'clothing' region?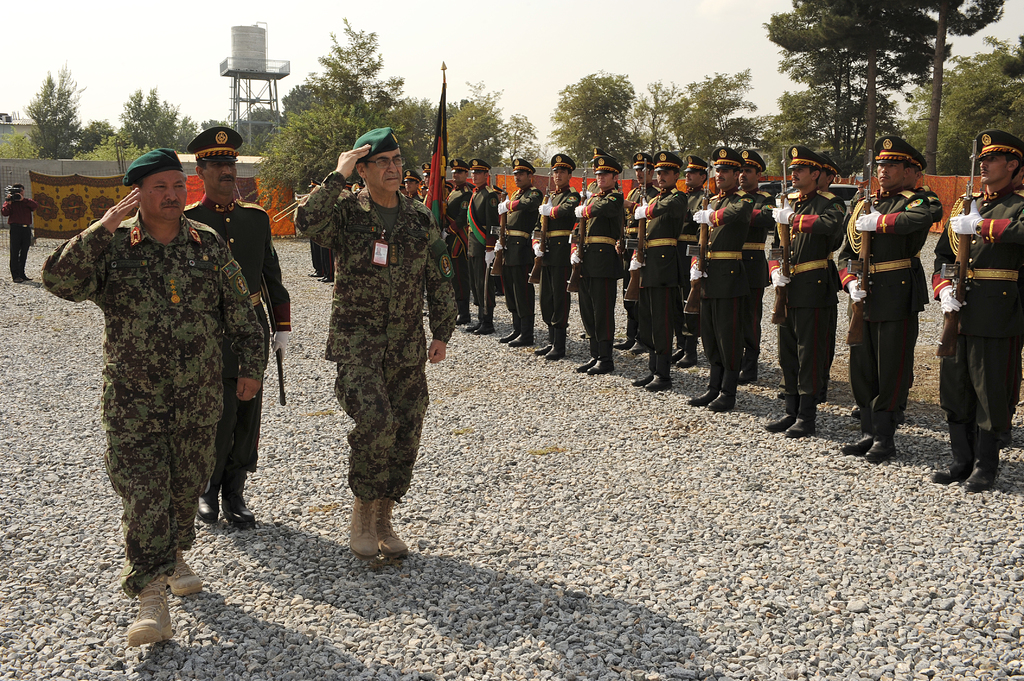
BBox(577, 180, 630, 356)
